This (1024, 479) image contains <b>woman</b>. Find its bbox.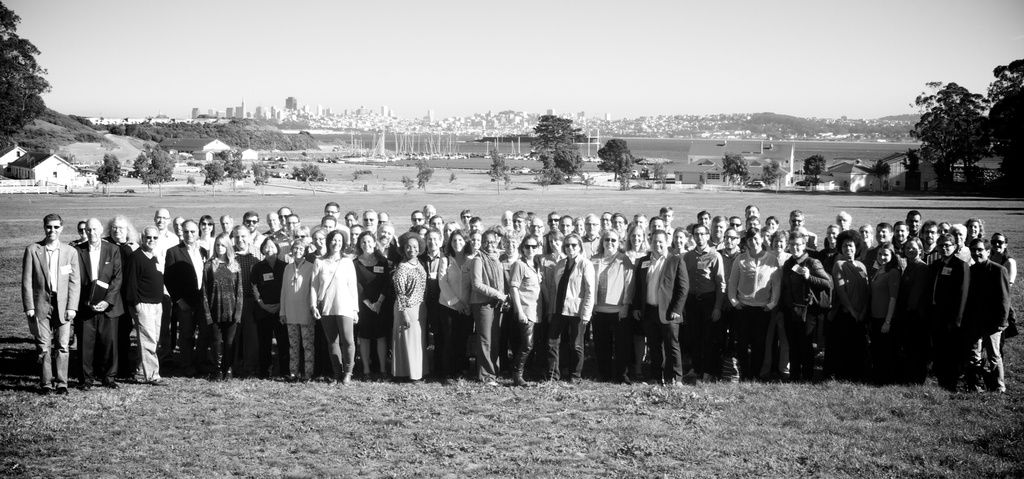
left=666, top=224, right=693, bottom=256.
